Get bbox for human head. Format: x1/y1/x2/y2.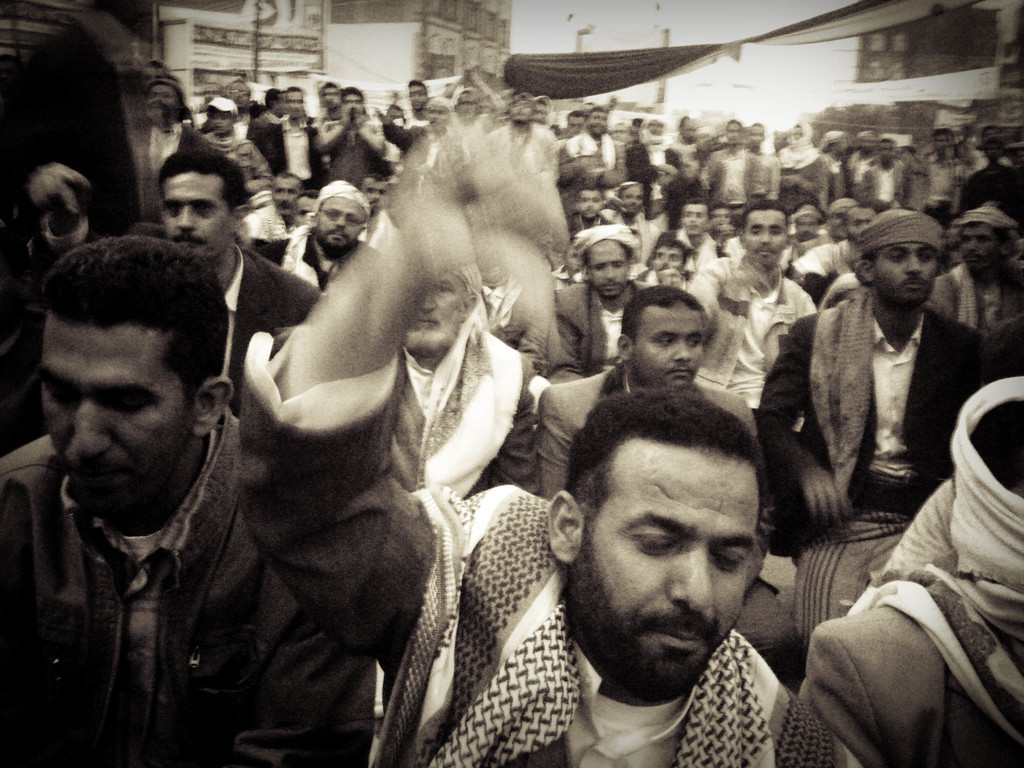
854/209/935/307.
